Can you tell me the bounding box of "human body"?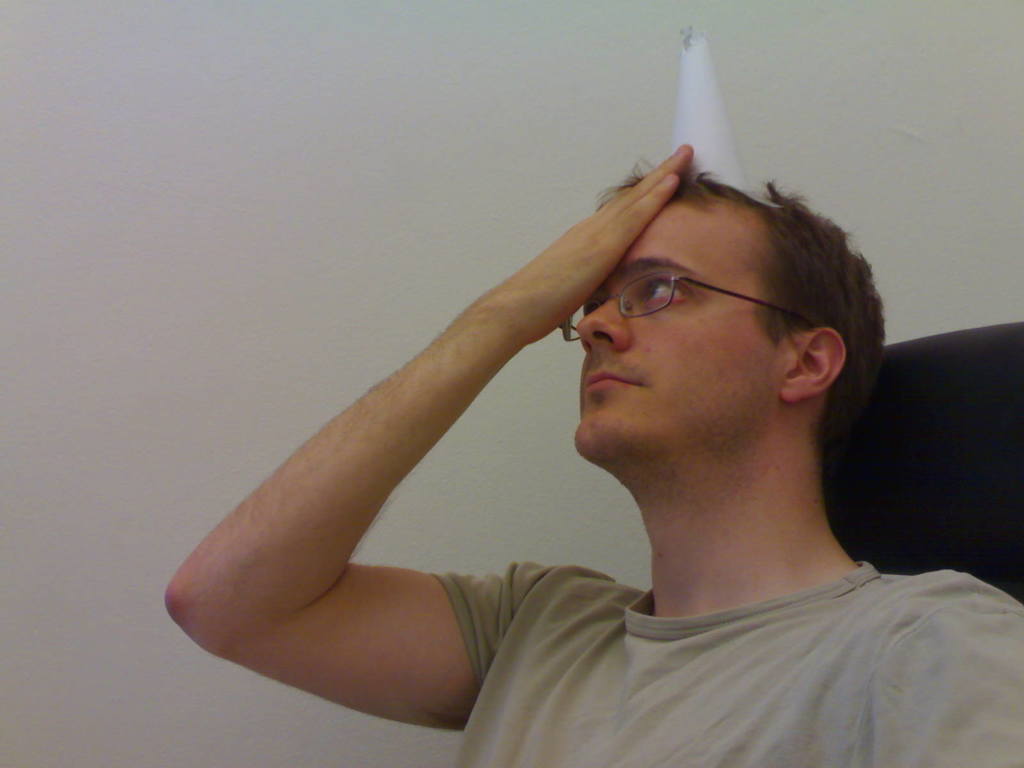
(x1=115, y1=92, x2=919, y2=767).
